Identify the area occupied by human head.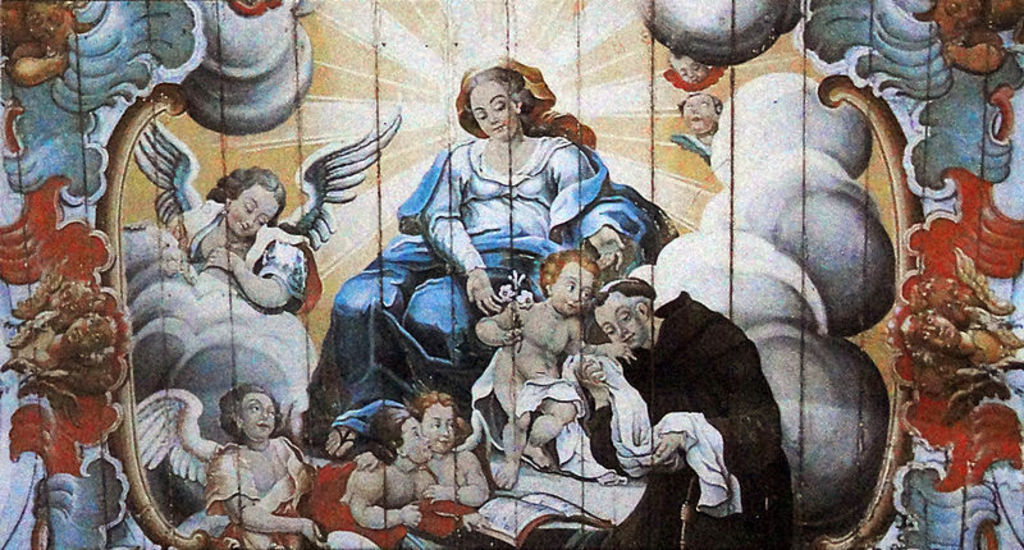
Area: x1=44 y1=280 x2=90 y2=327.
